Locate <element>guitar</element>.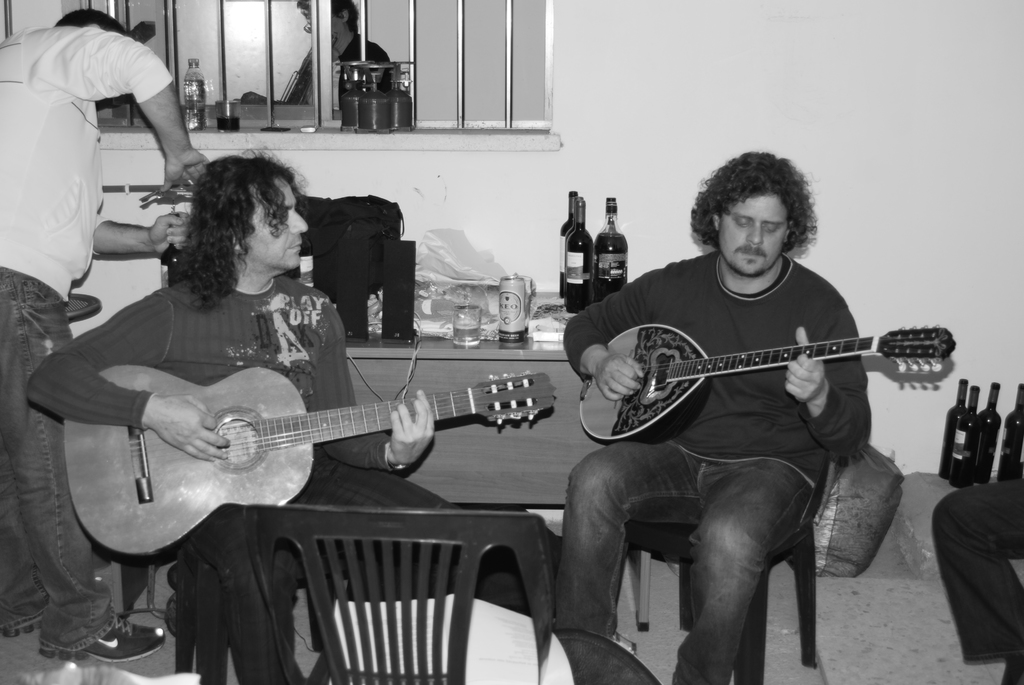
Bounding box: <bbox>575, 322, 961, 439</bbox>.
